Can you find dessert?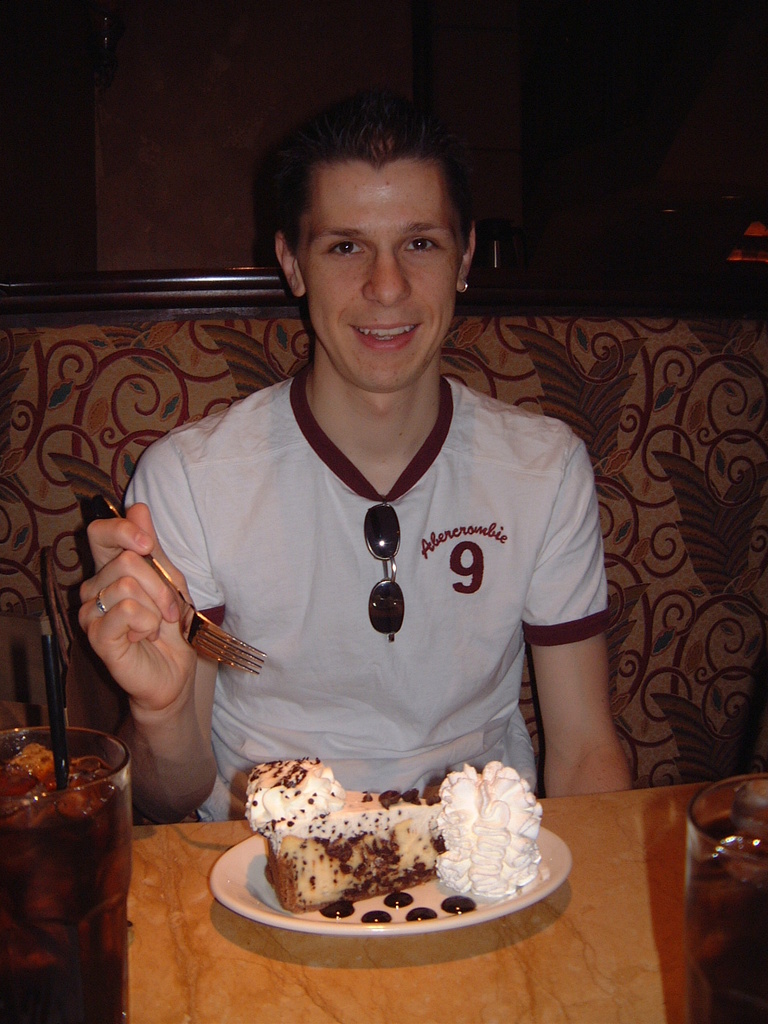
Yes, bounding box: bbox=[237, 764, 527, 925].
